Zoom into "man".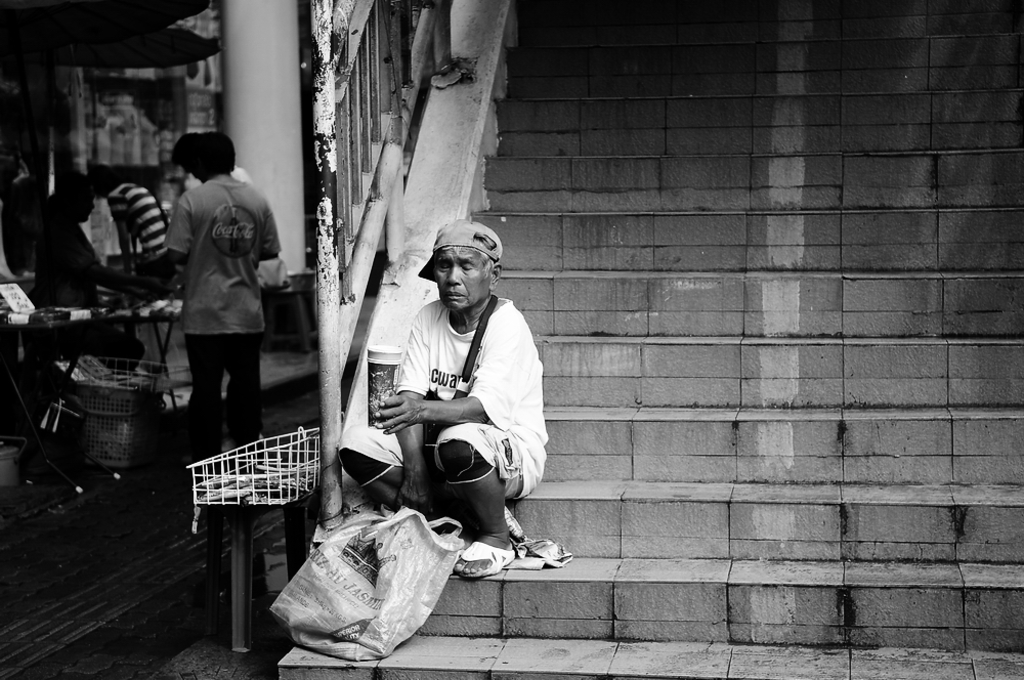
Zoom target: <box>362,227,555,604</box>.
